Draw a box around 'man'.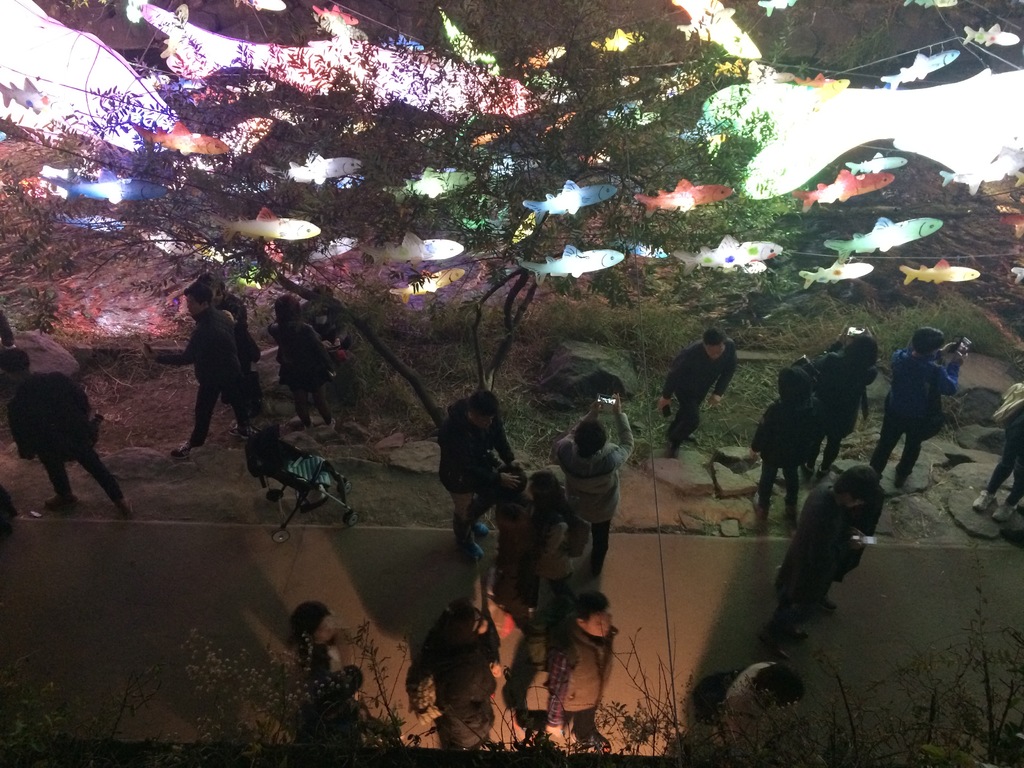
box=[753, 466, 879, 655].
